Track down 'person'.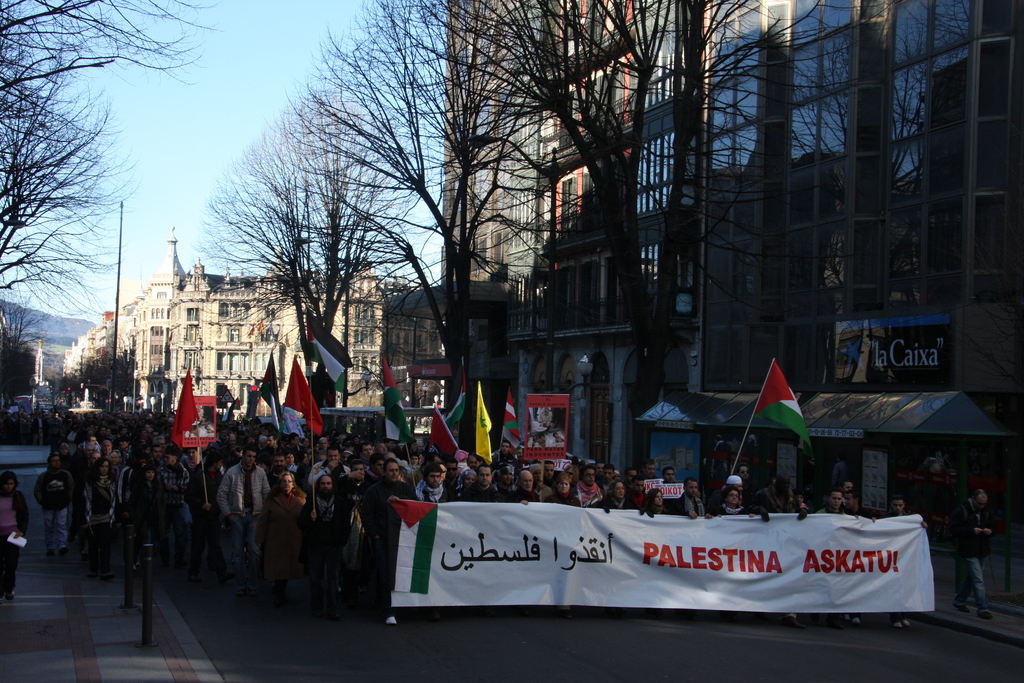
Tracked to (31, 453, 77, 554).
